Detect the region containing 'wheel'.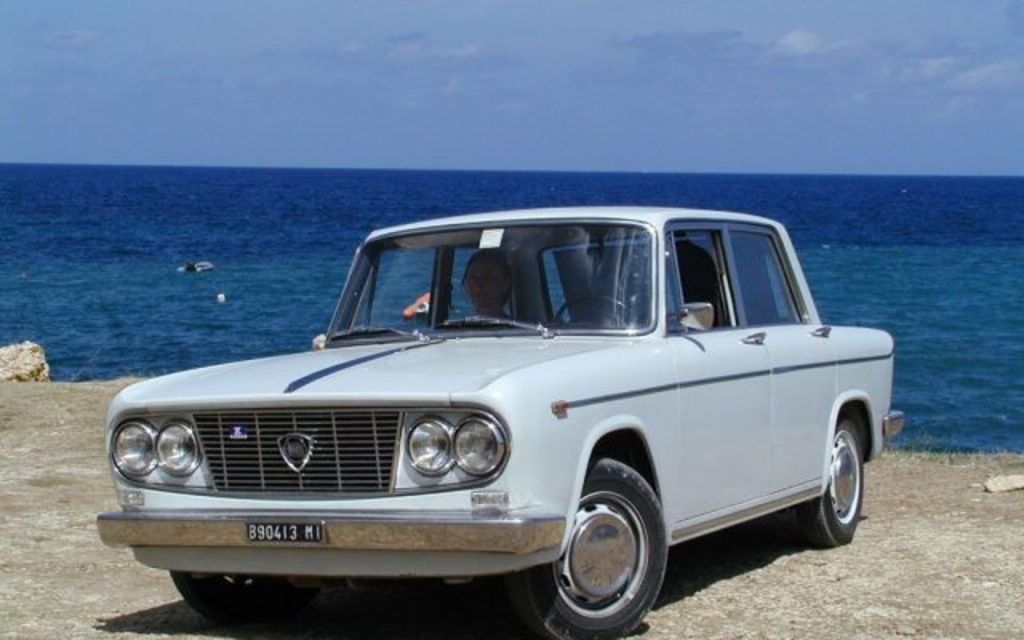
l=170, t=570, r=320, b=627.
